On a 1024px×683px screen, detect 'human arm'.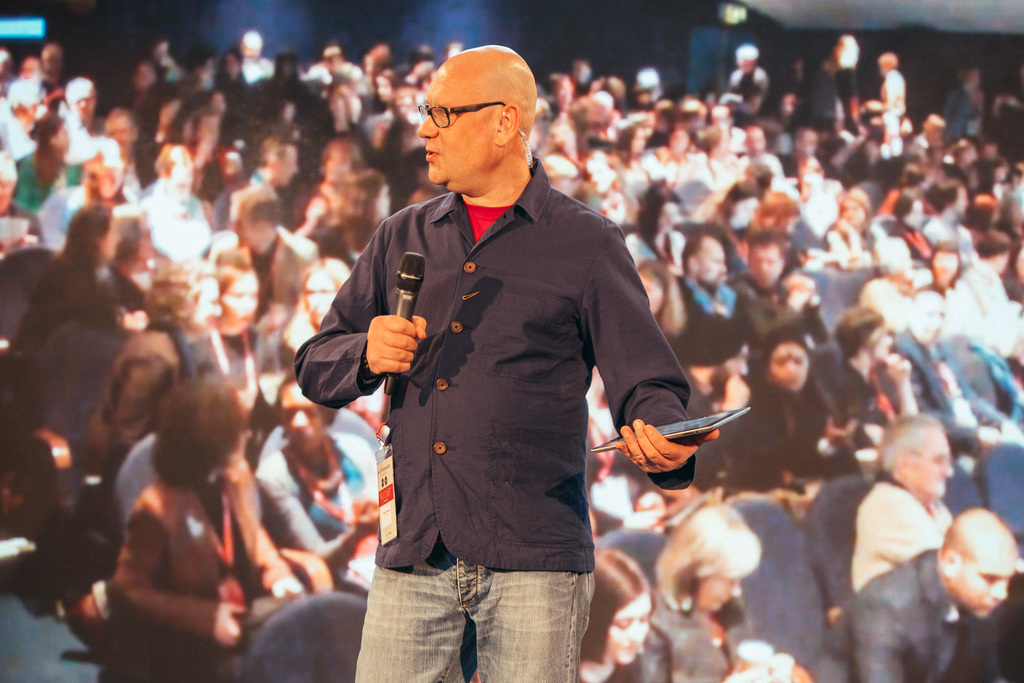
[246,451,394,567].
